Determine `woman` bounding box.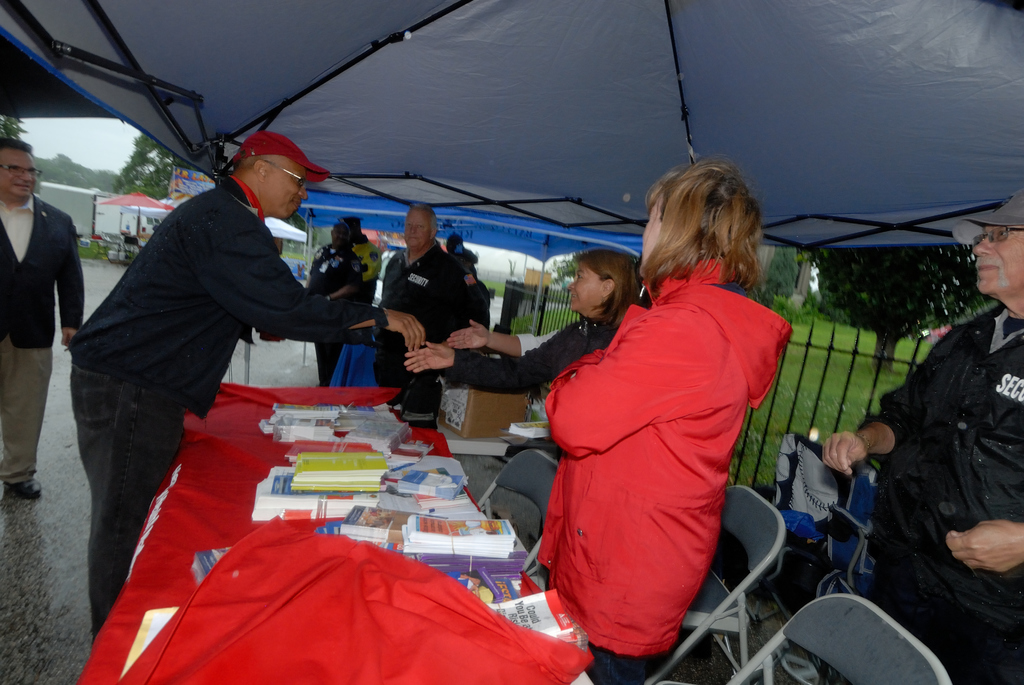
Determined: box=[397, 249, 639, 464].
